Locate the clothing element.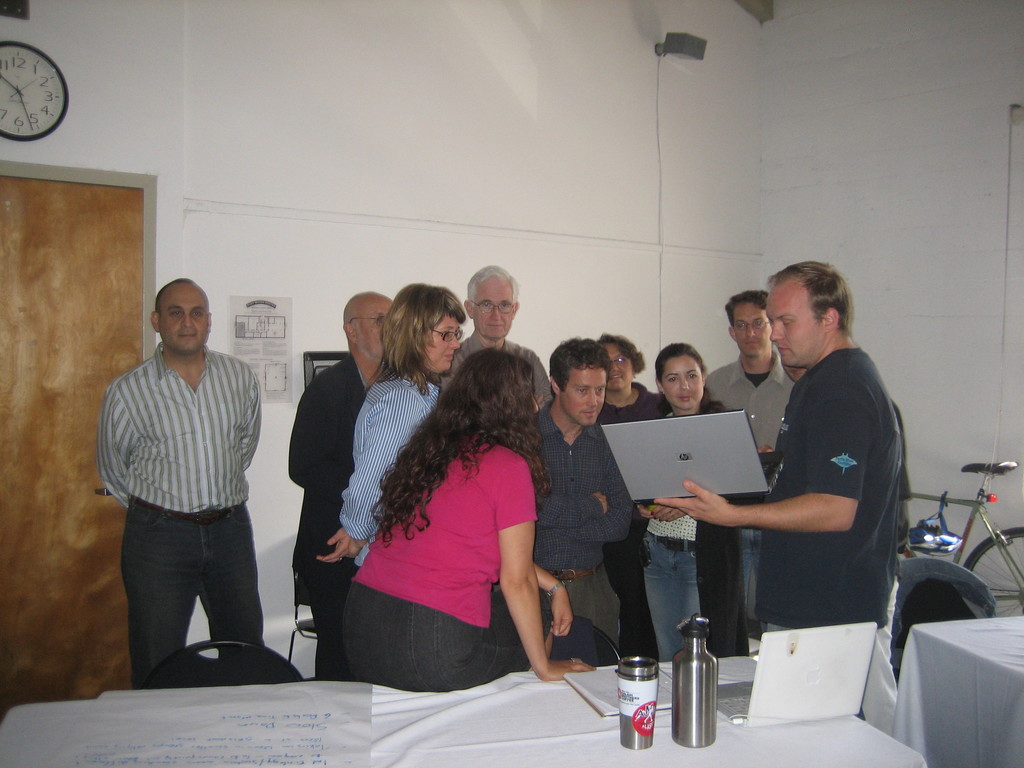
Element bbox: bbox=[744, 371, 893, 716].
